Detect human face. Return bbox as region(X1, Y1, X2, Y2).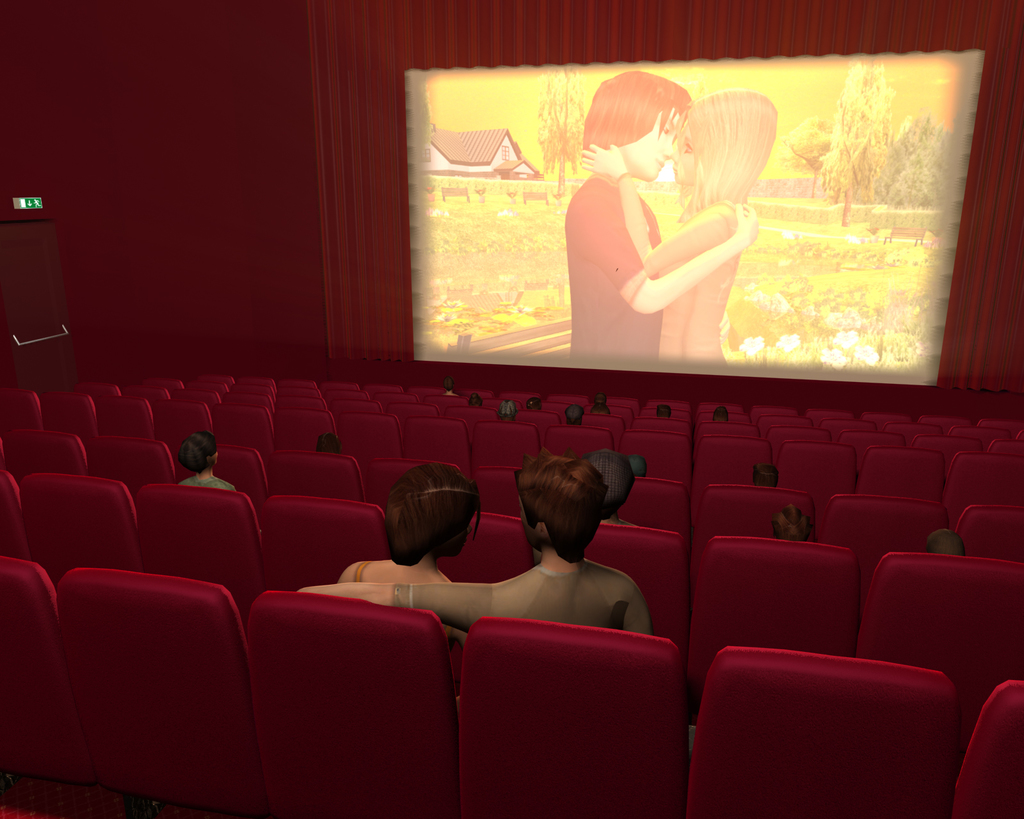
region(618, 107, 675, 182).
